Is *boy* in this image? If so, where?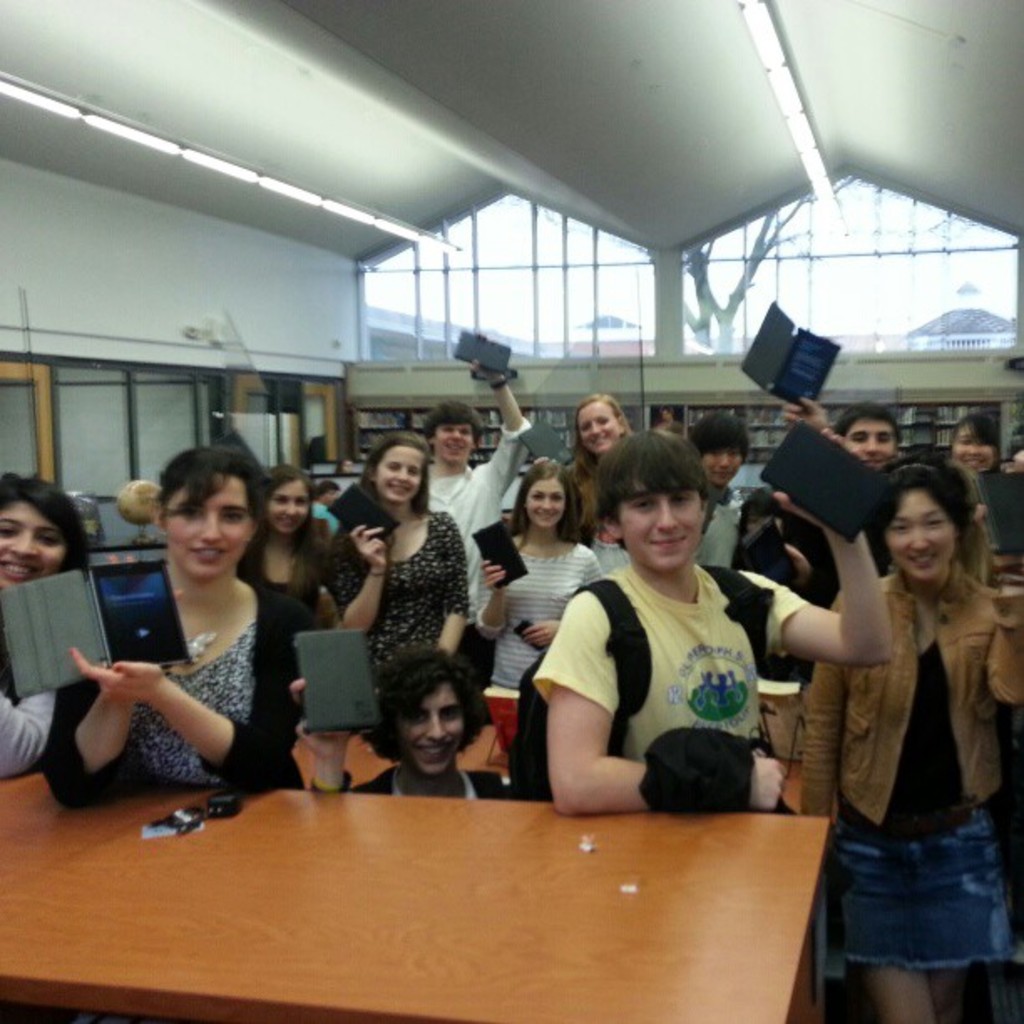
Yes, at {"left": 577, "top": 447, "right": 887, "bottom": 885}.
